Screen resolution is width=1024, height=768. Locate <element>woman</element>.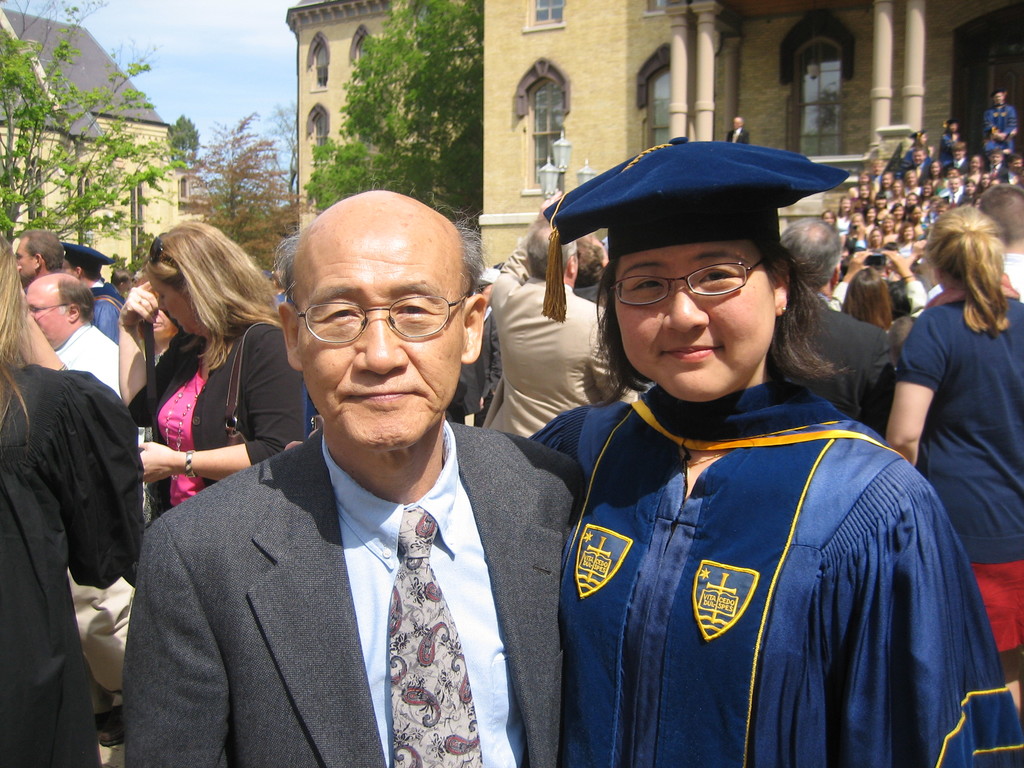
[819, 155, 1006, 253].
